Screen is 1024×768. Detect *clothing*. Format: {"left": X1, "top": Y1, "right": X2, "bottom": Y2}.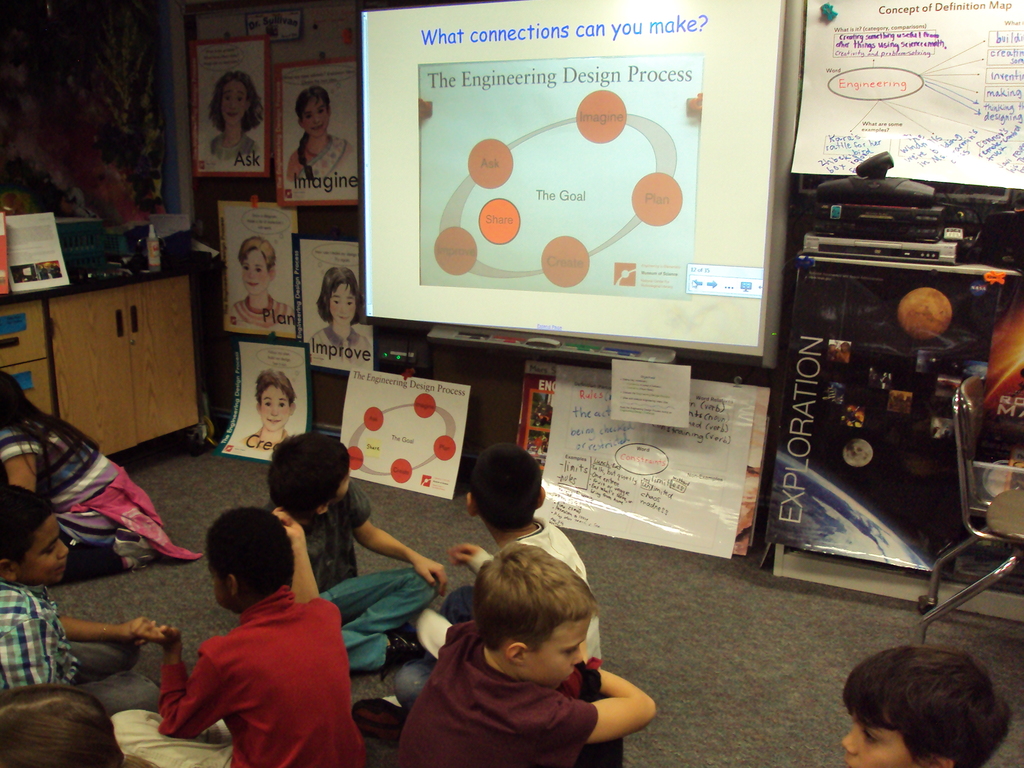
{"left": 231, "top": 295, "right": 287, "bottom": 333}.
